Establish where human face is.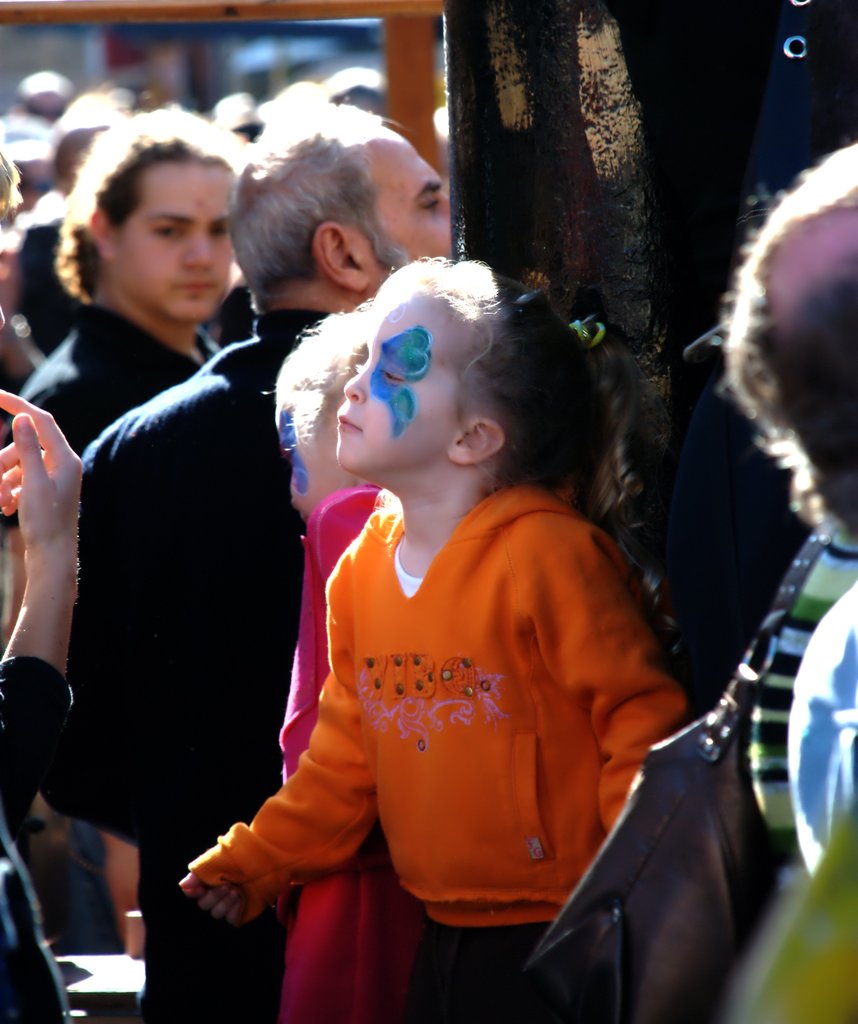
Established at 111:159:235:319.
